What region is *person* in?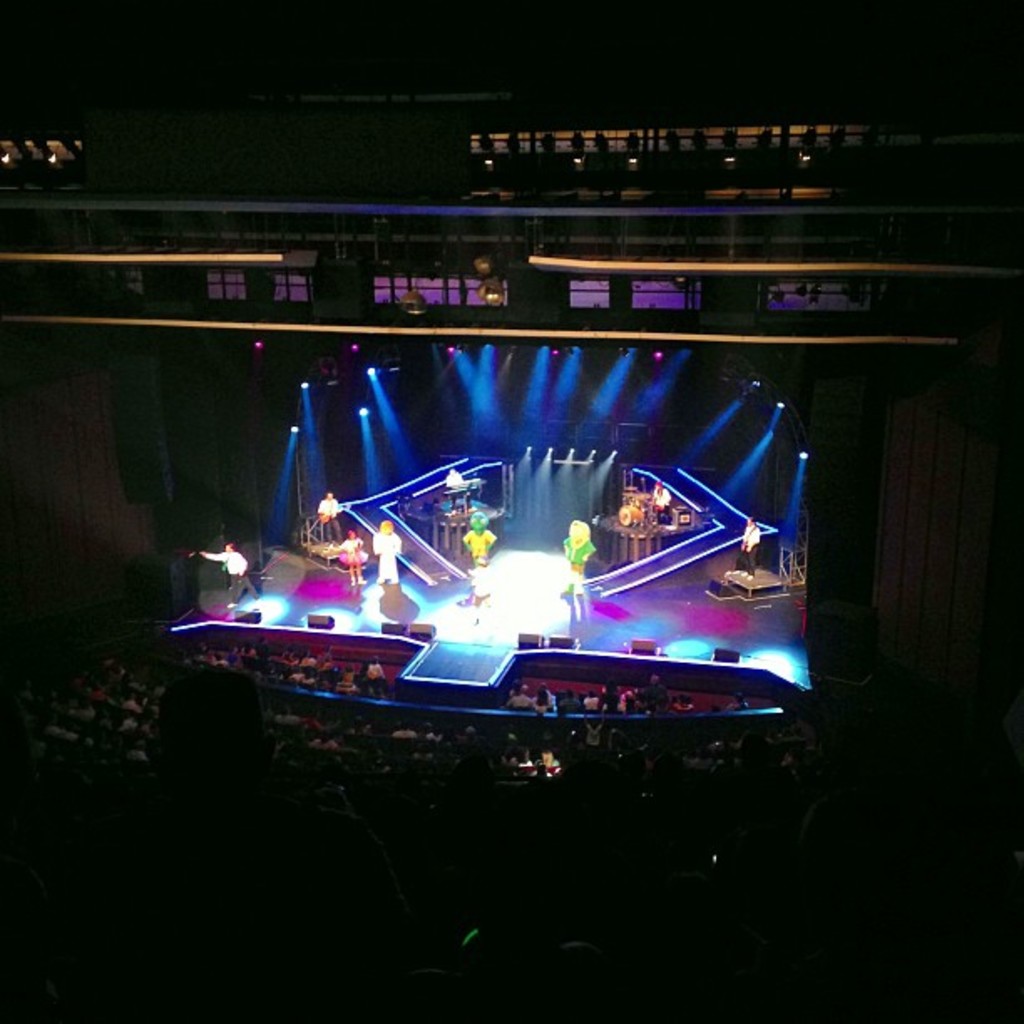
(left=338, top=522, right=360, bottom=584).
